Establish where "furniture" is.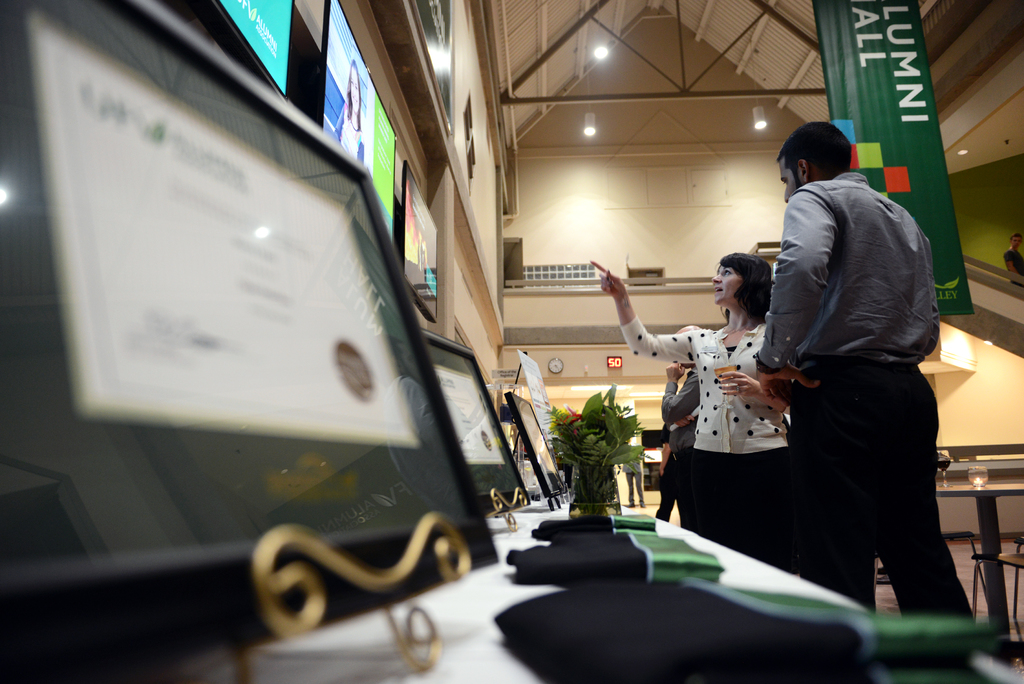
Established at bbox=[935, 480, 1023, 655].
